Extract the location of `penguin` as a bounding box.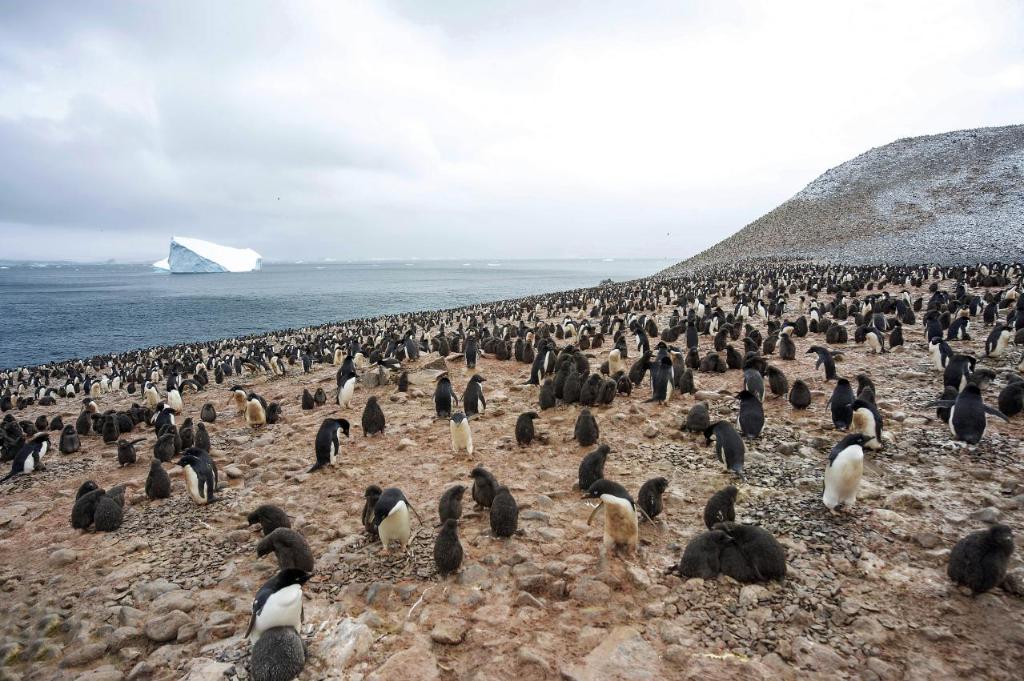
bbox=(249, 627, 310, 680).
